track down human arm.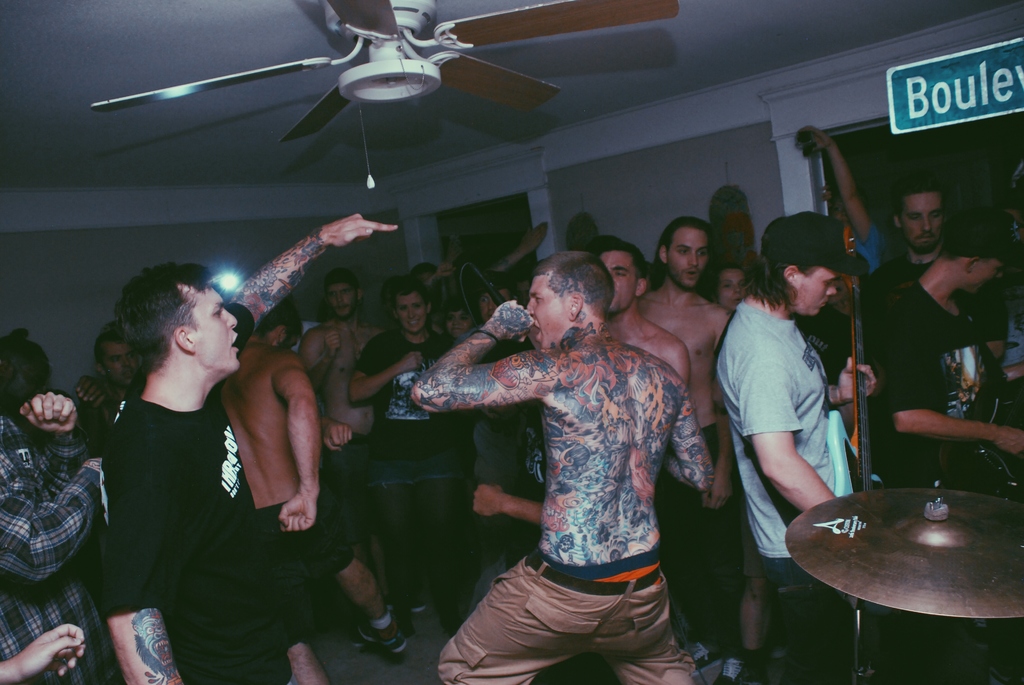
Tracked to Rect(890, 305, 1023, 451).
